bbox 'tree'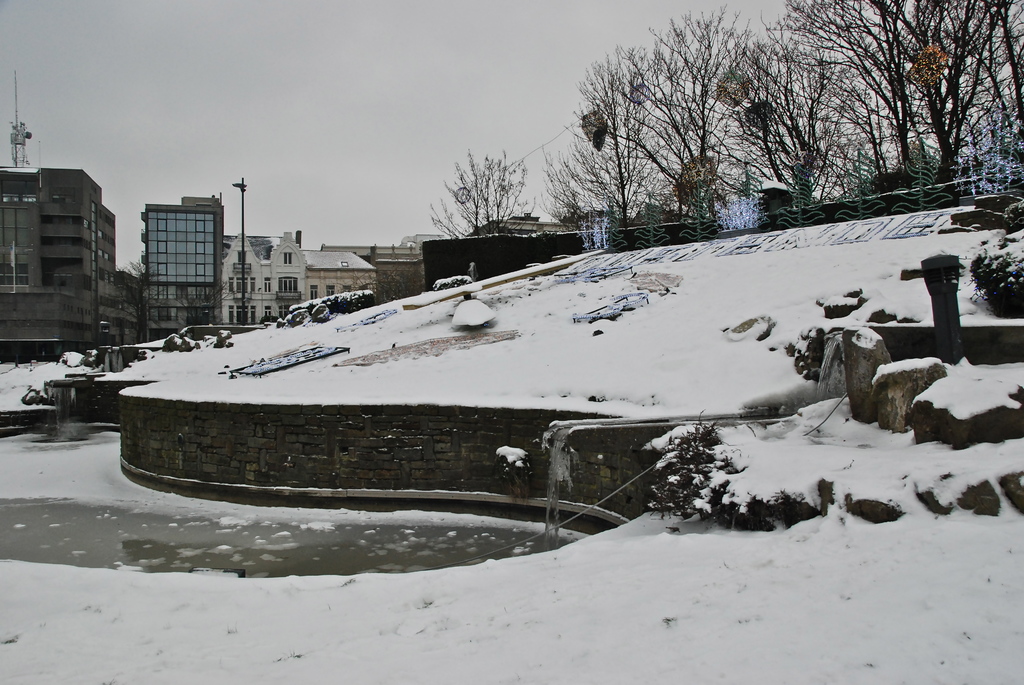
left=769, top=0, right=974, bottom=198
